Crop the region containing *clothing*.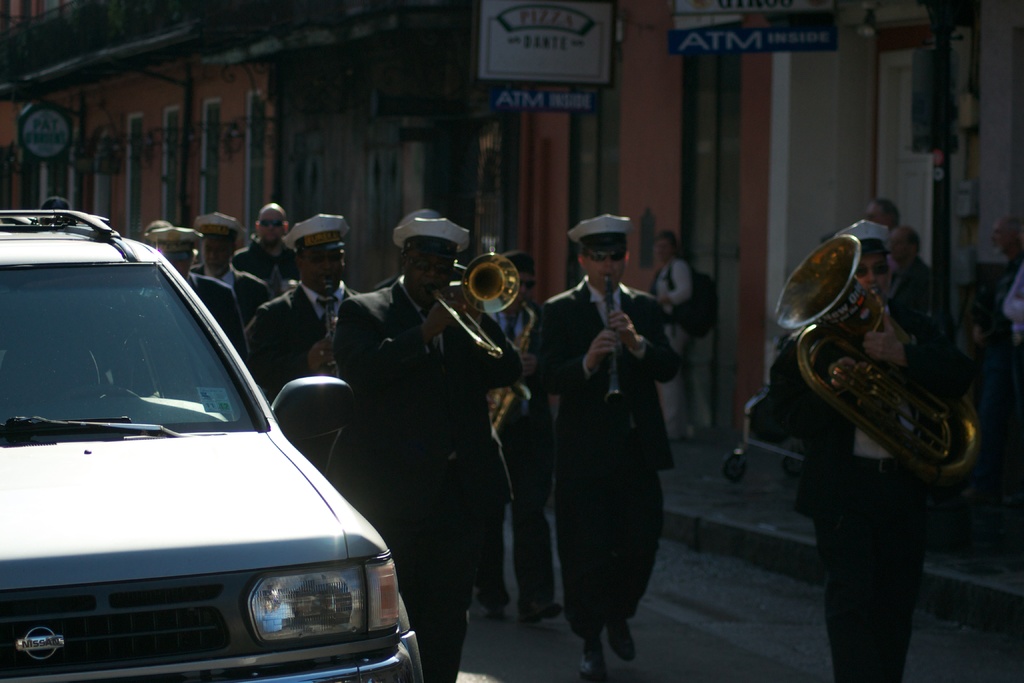
Crop region: <bbox>186, 274, 250, 343</bbox>.
